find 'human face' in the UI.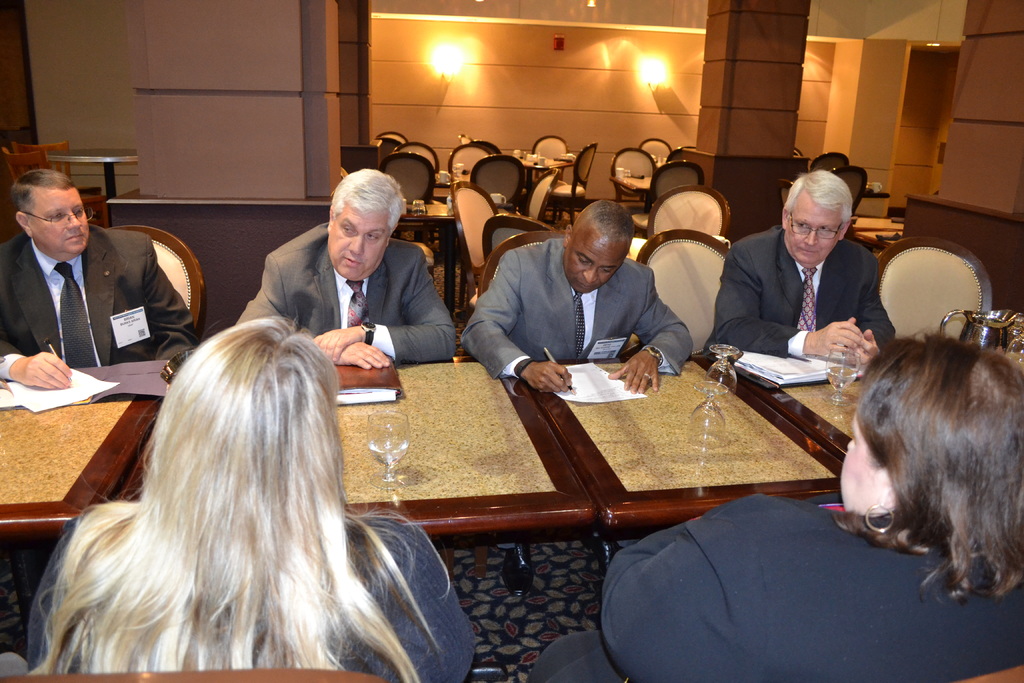
UI element at box(837, 420, 883, 516).
